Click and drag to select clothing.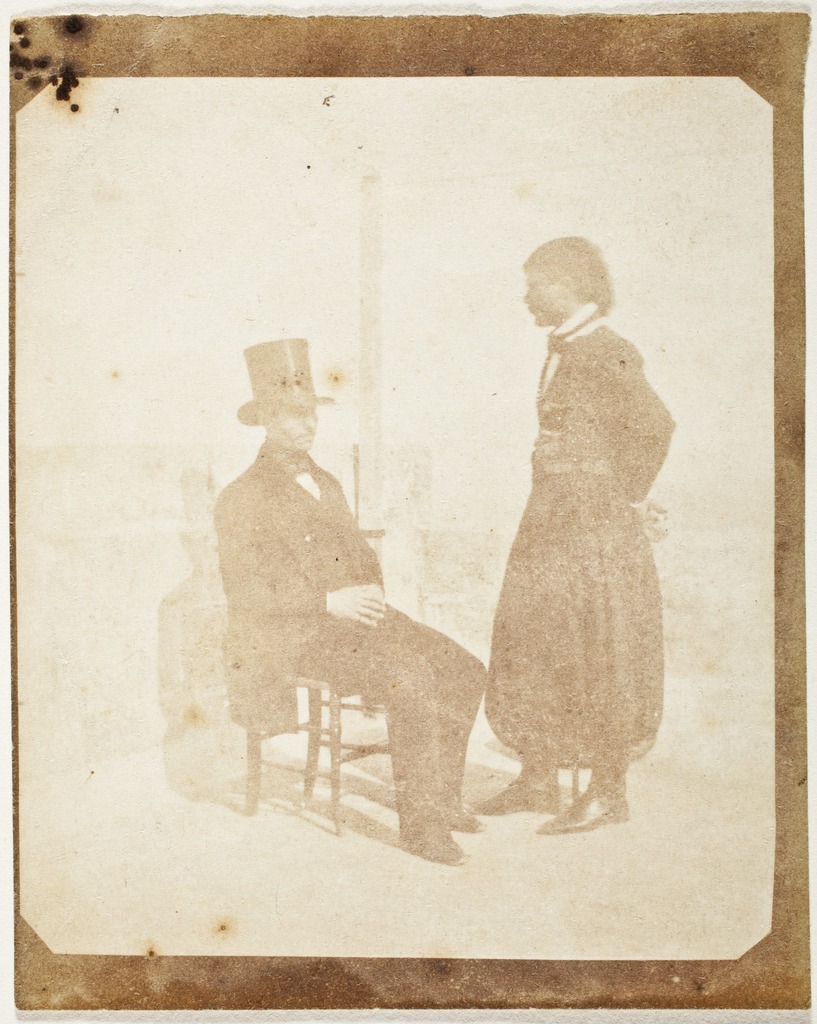
Selection: x1=211, y1=430, x2=490, y2=831.
